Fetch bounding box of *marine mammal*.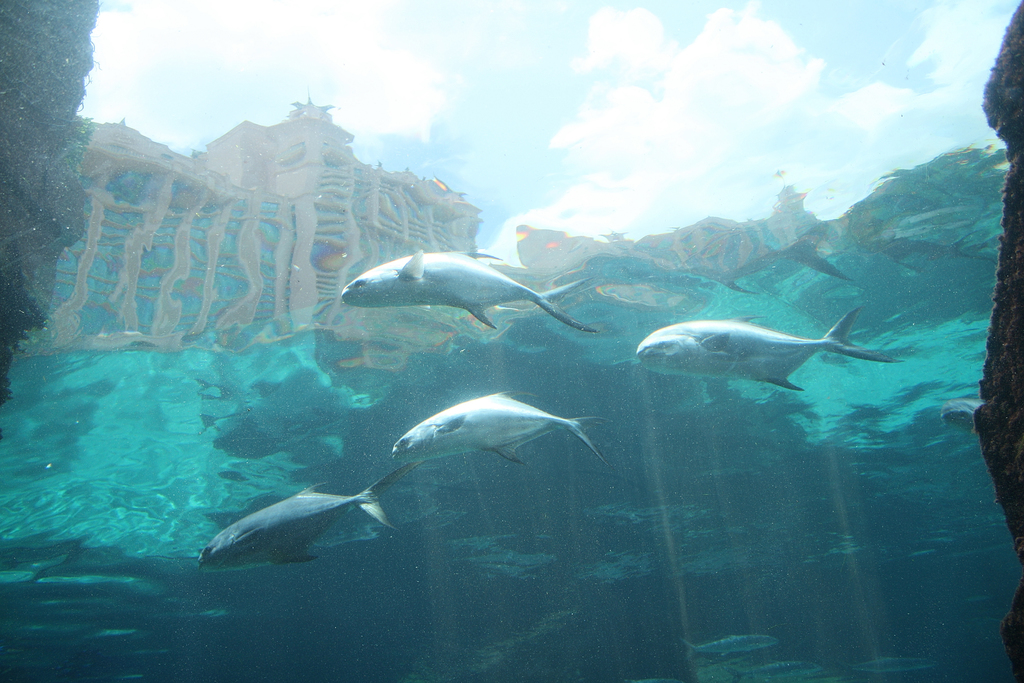
Bbox: <box>634,300,908,393</box>.
